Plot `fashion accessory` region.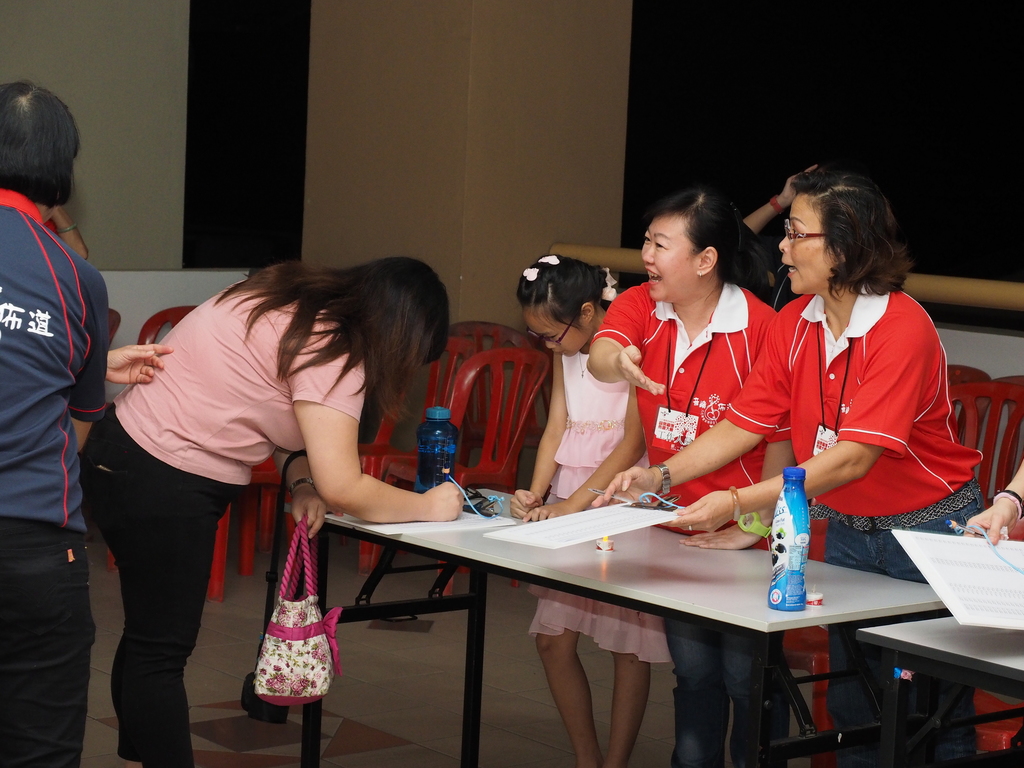
Plotted at [528, 322, 574, 346].
